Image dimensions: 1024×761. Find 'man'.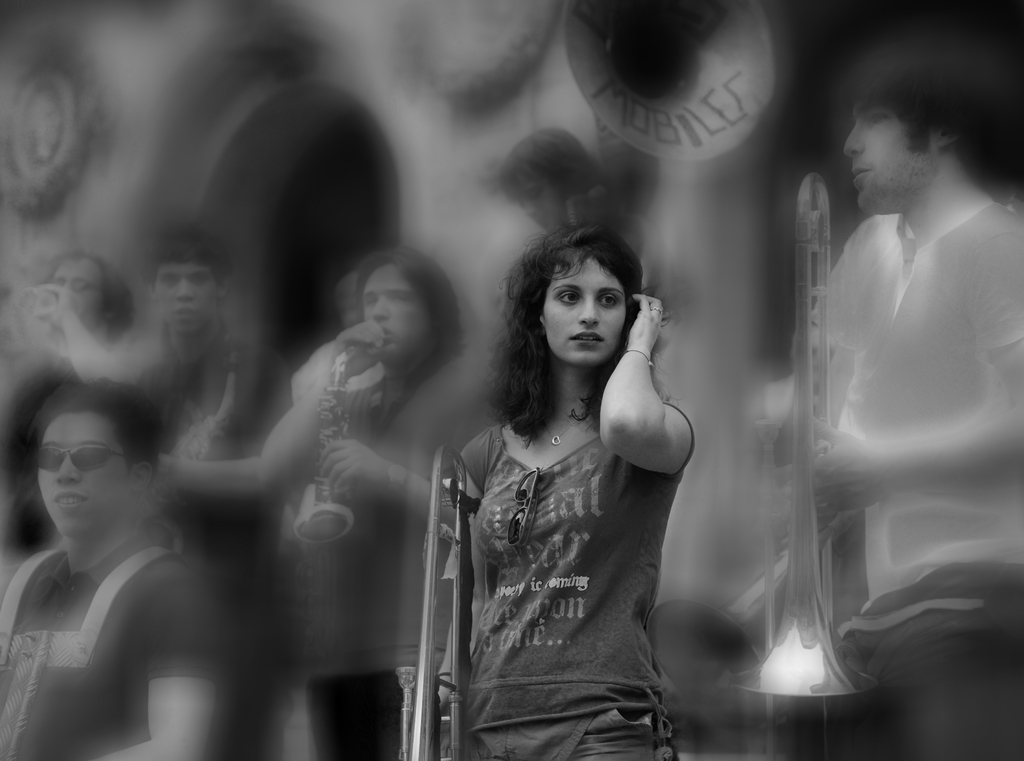
(0, 386, 225, 760).
